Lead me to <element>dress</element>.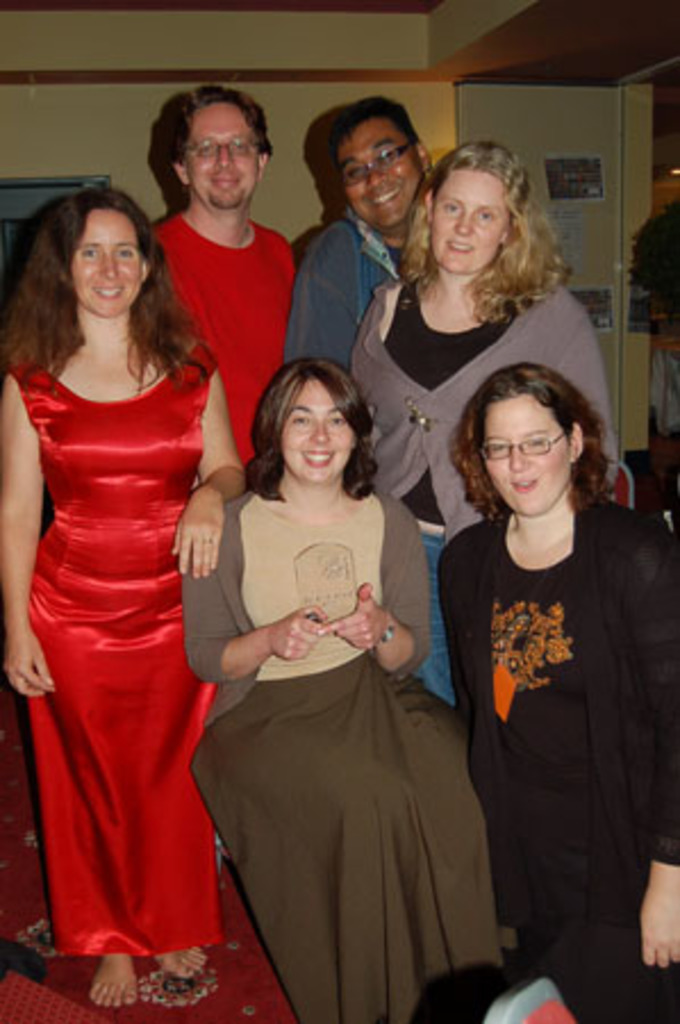
Lead to 425/501/678/1022.
